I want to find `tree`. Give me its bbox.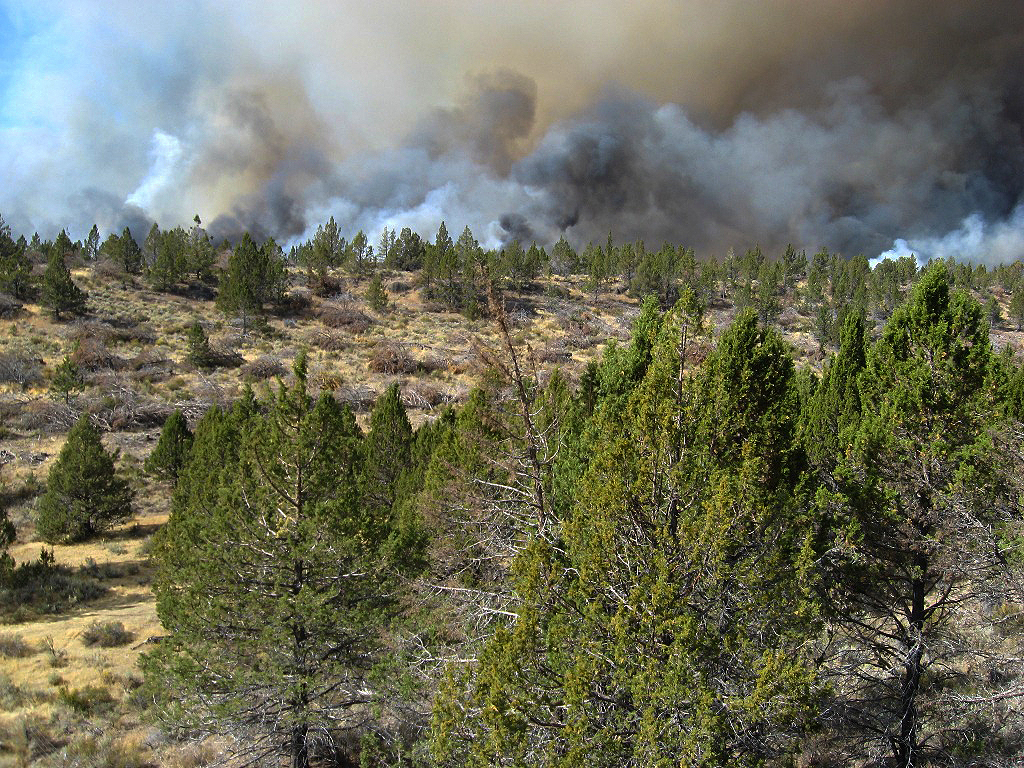
x1=309 y1=219 x2=353 y2=259.
